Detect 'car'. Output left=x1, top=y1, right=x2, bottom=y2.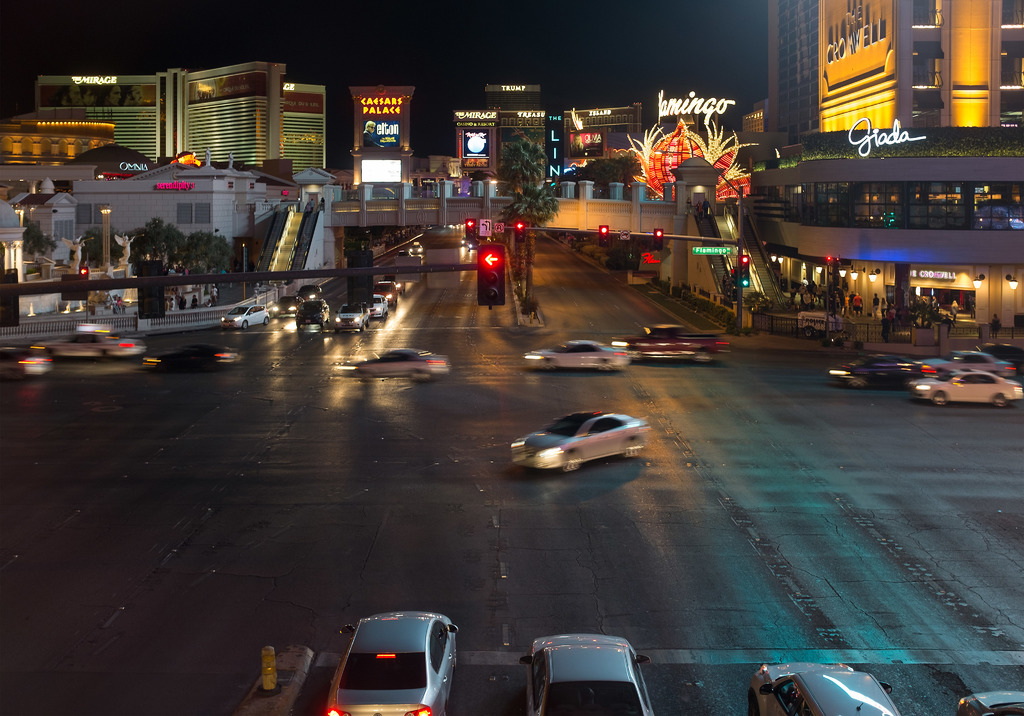
left=749, top=661, right=897, bottom=715.
